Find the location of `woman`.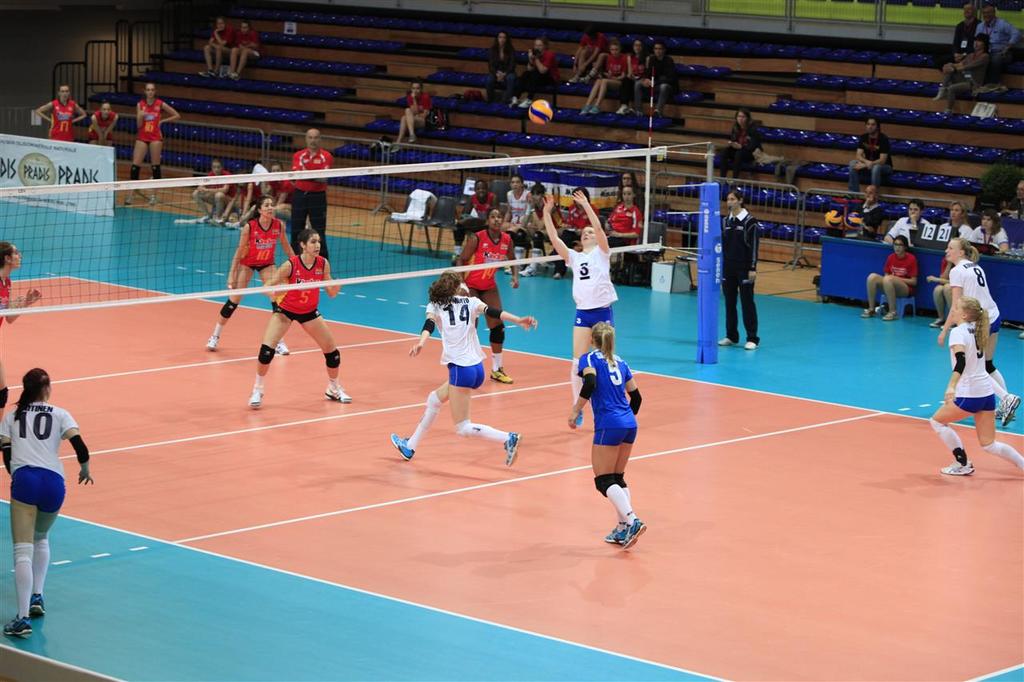
Location: {"x1": 538, "y1": 184, "x2": 623, "y2": 434}.
